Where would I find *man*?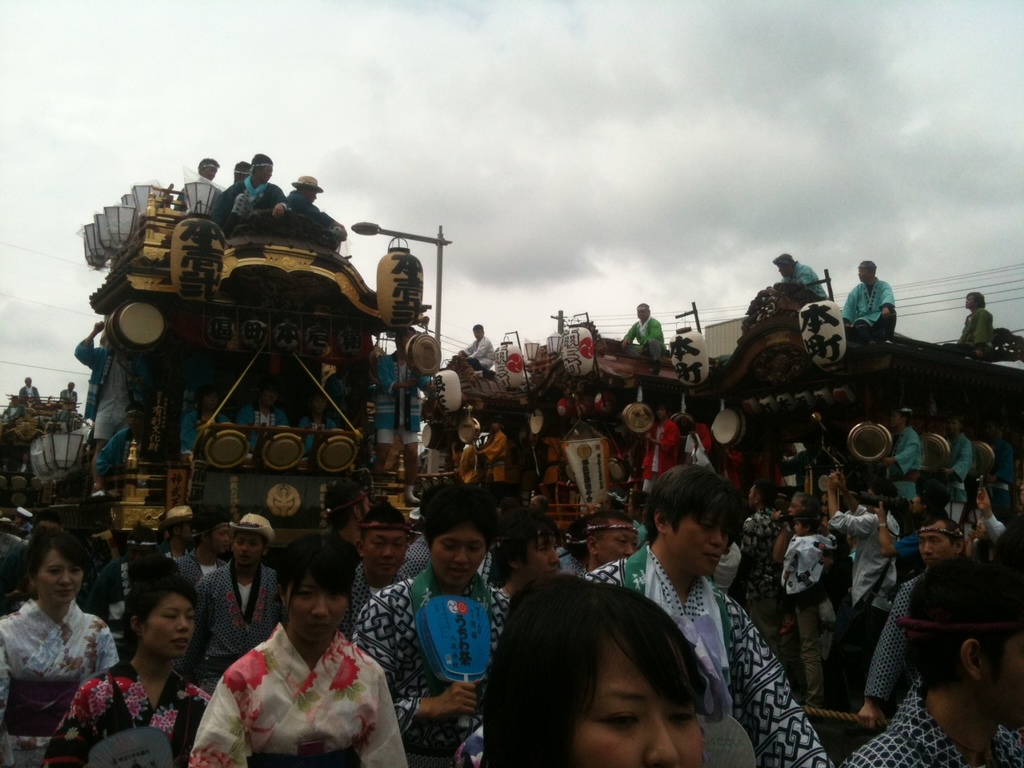
At bbox=(354, 502, 522, 767).
